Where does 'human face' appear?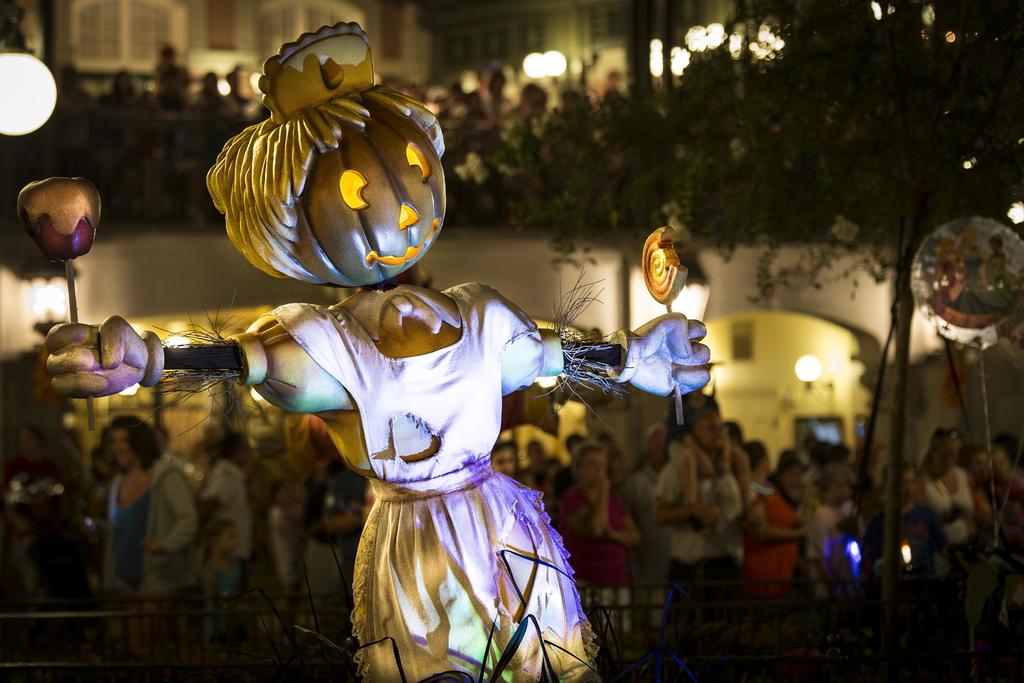
Appears at detection(933, 436, 963, 476).
